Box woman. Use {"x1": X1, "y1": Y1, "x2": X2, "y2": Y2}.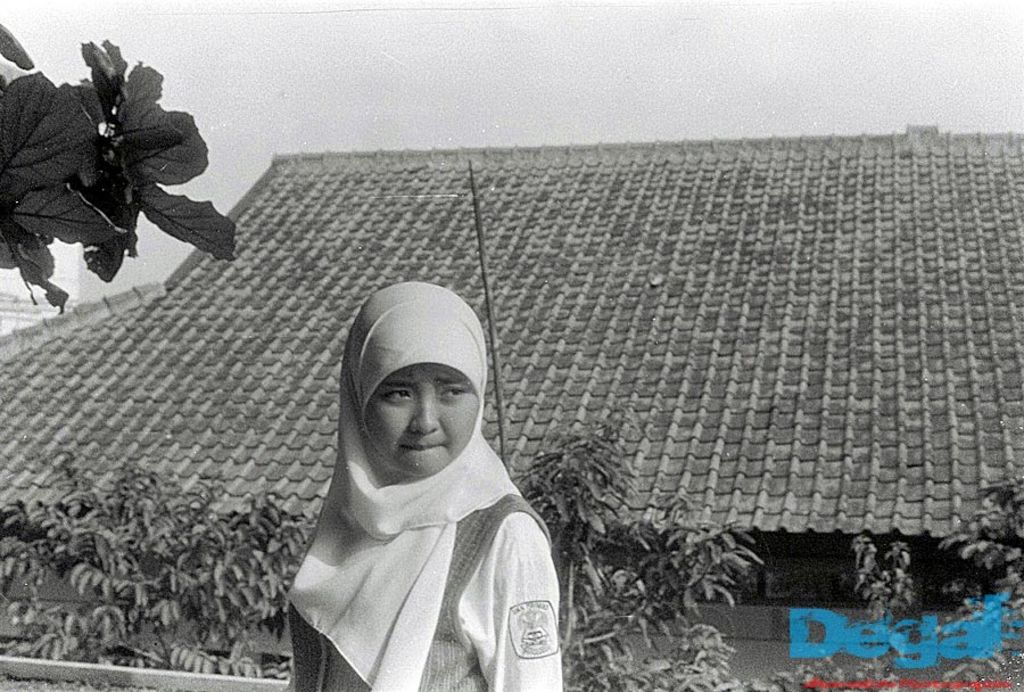
{"x1": 265, "y1": 261, "x2": 564, "y2": 672}.
